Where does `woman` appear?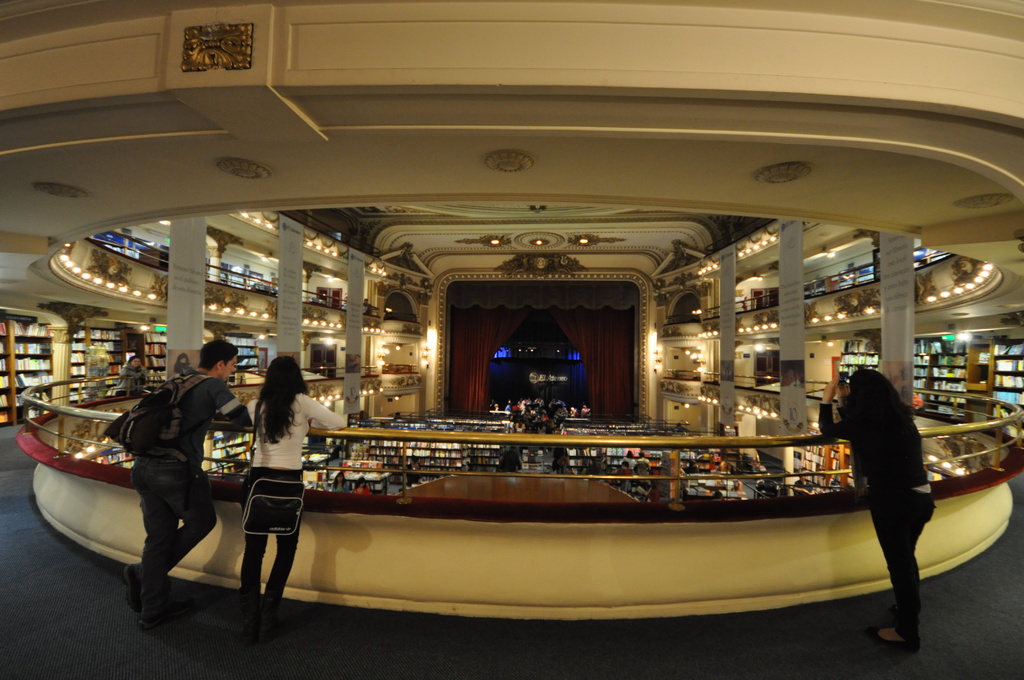
Appears at x1=815, y1=368, x2=938, y2=651.
